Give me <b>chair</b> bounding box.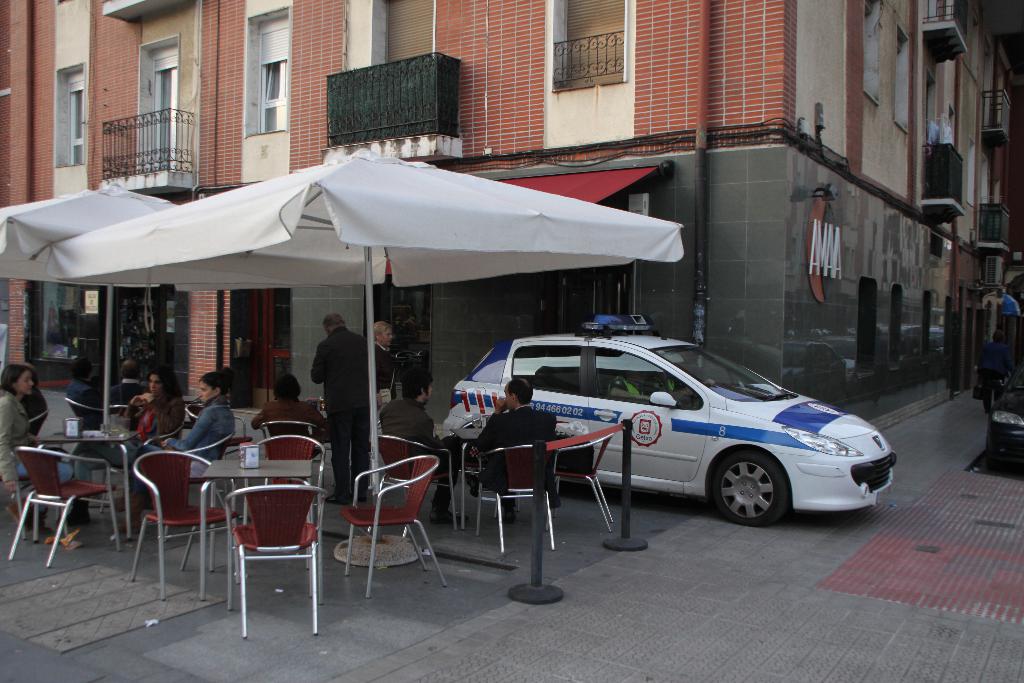
detection(255, 420, 337, 500).
